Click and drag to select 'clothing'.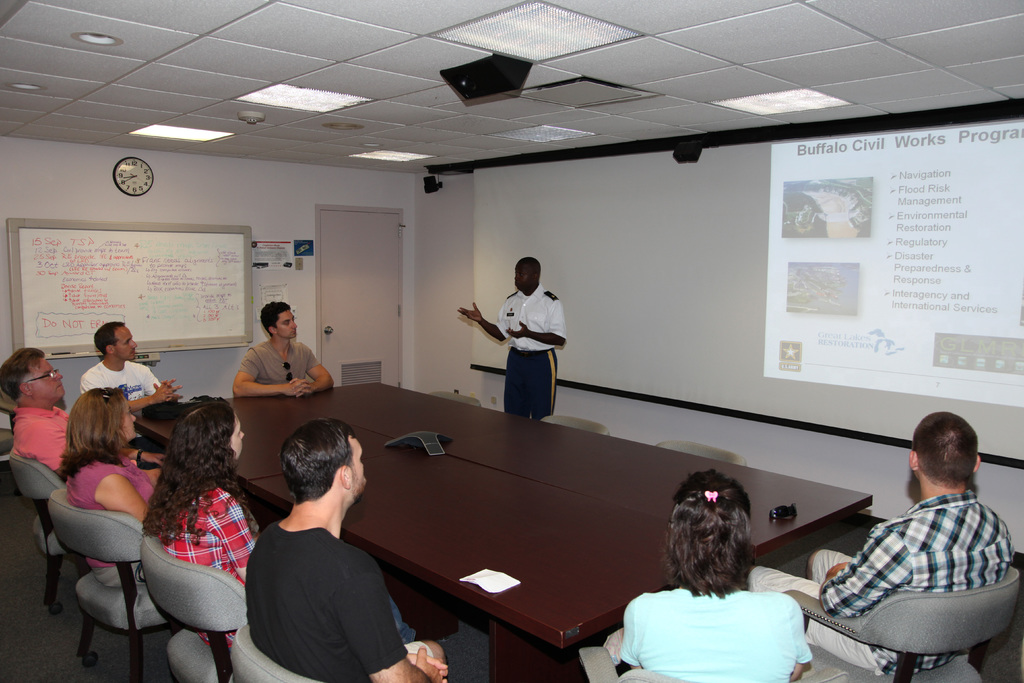
Selection: (left=248, top=517, right=425, bottom=682).
